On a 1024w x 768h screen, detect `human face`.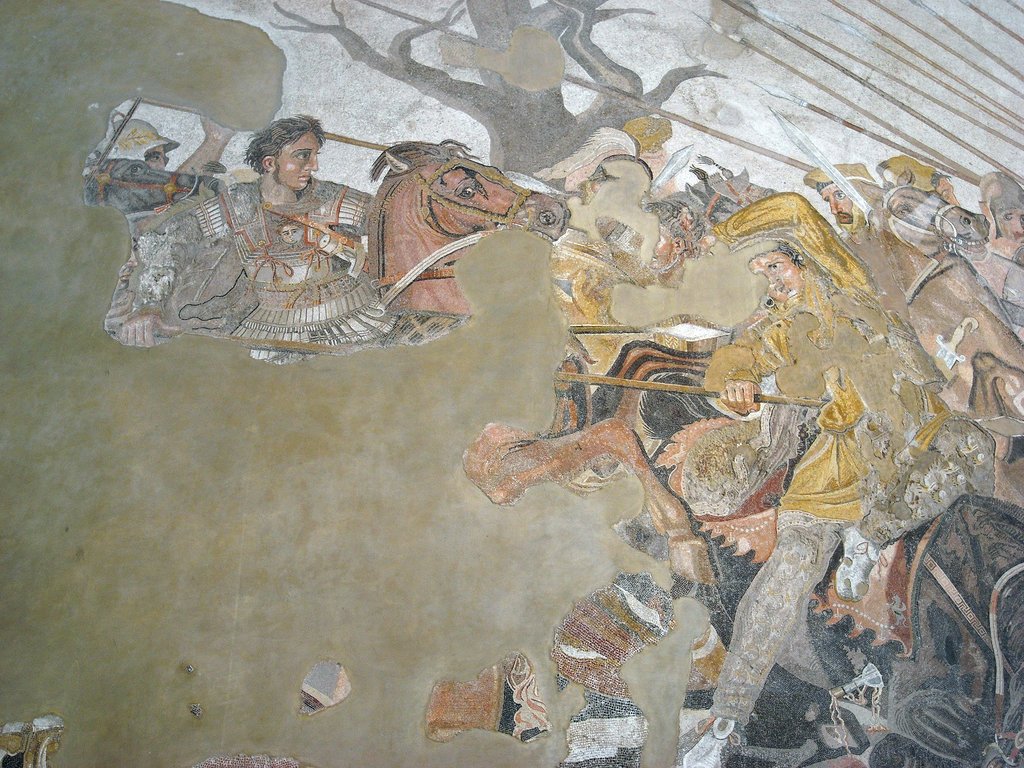
[748, 253, 805, 304].
